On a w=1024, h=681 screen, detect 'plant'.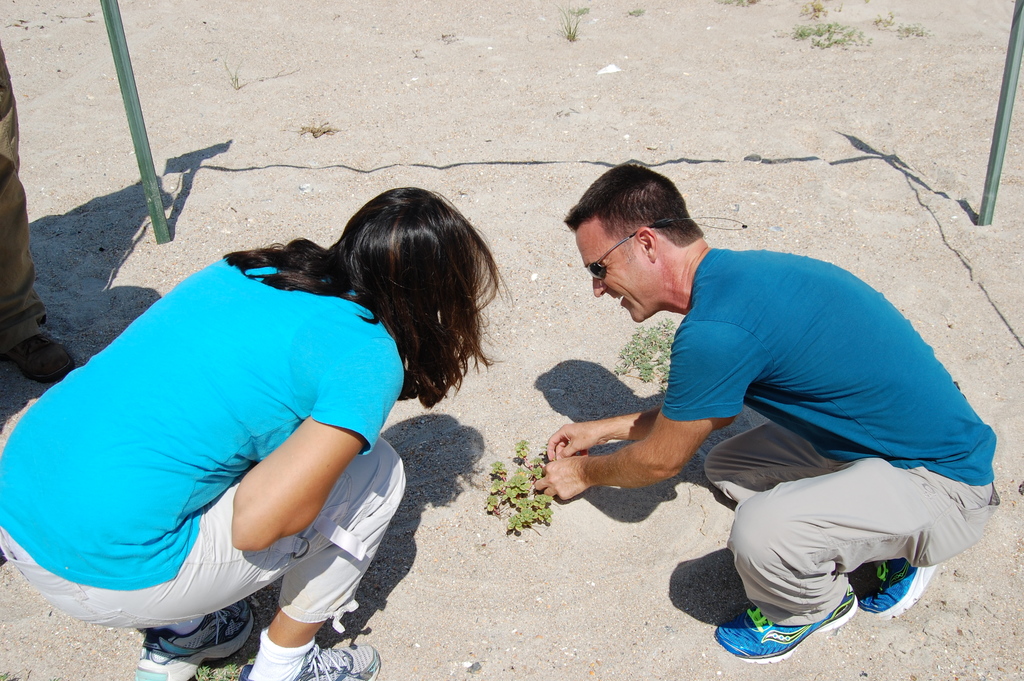
(490,455,550,554).
